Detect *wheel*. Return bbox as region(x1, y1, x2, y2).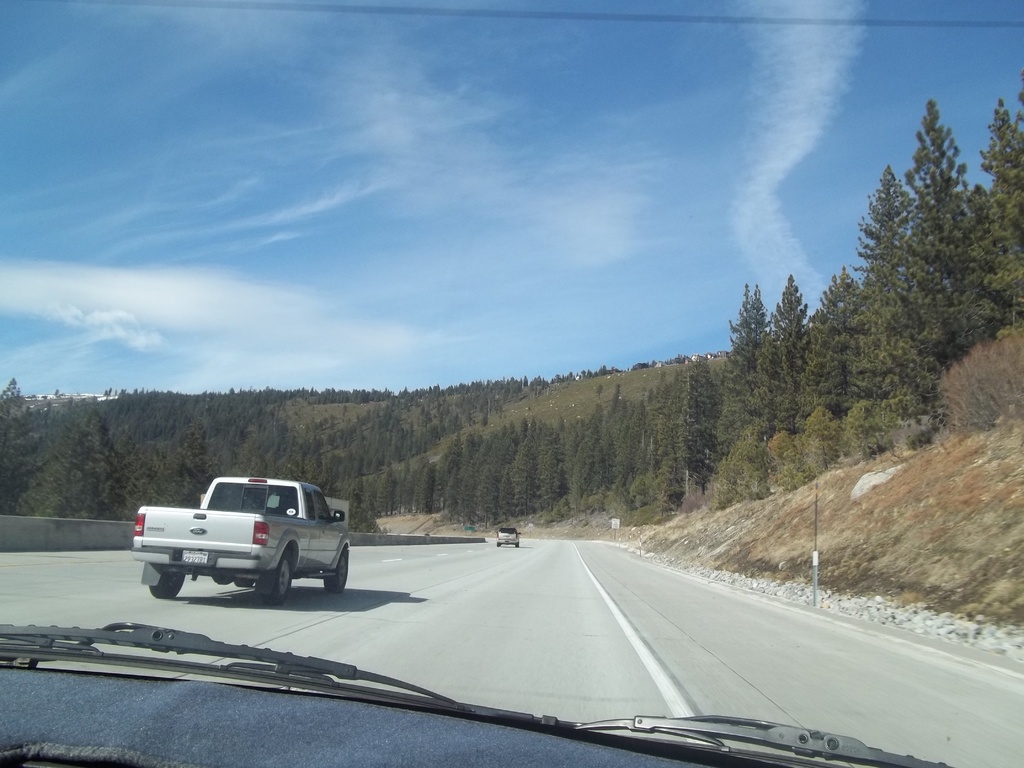
region(236, 579, 253, 590).
